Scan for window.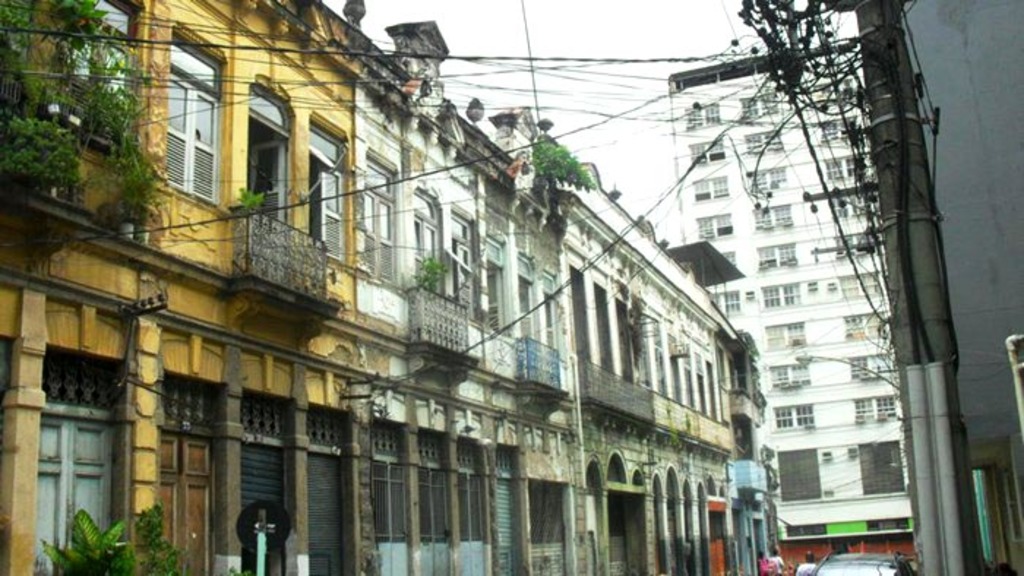
Scan result: x1=149, y1=26, x2=217, y2=215.
